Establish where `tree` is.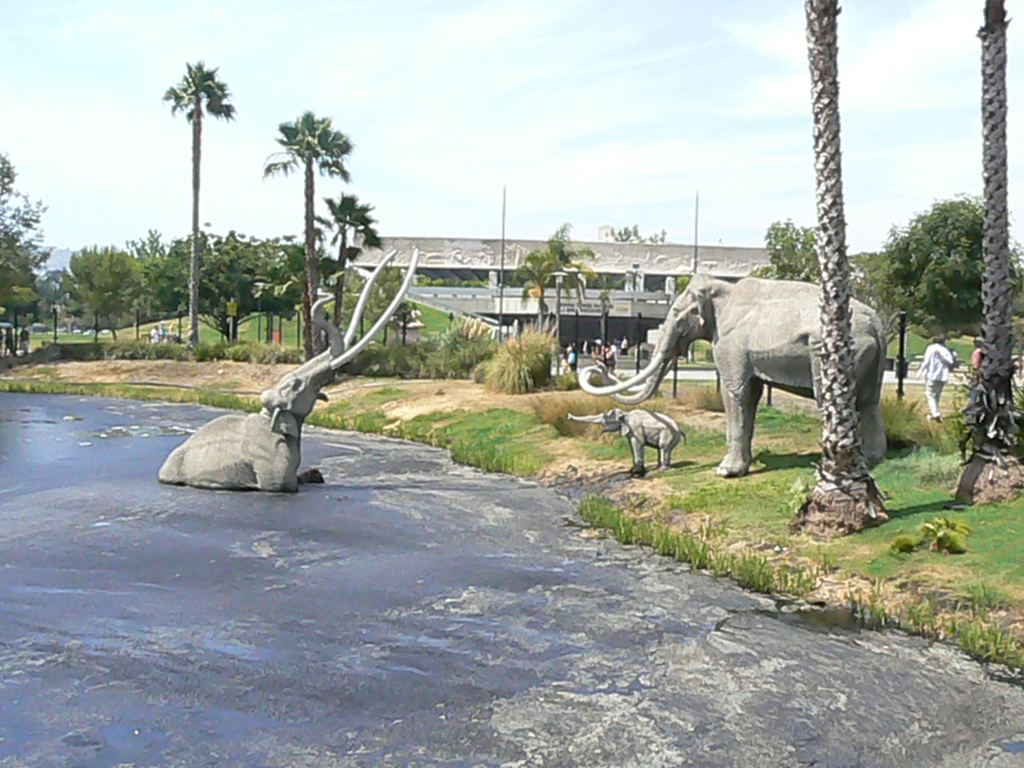
Established at [953,0,1023,464].
